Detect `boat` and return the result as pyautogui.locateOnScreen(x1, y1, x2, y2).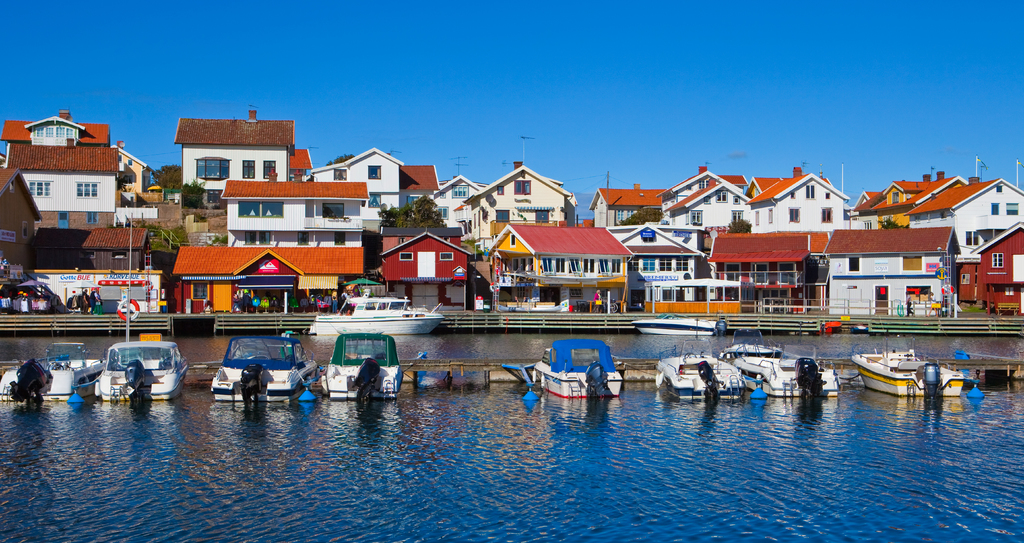
pyautogui.locateOnScreen(652, 342, 750, 402).
